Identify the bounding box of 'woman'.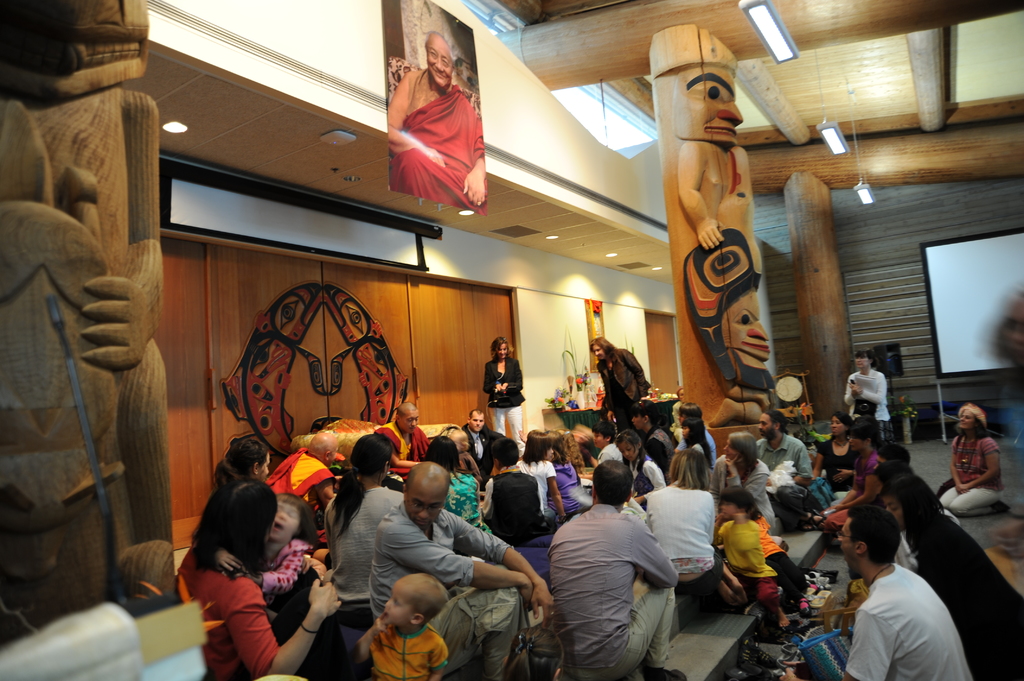
[593,335,646,449].
